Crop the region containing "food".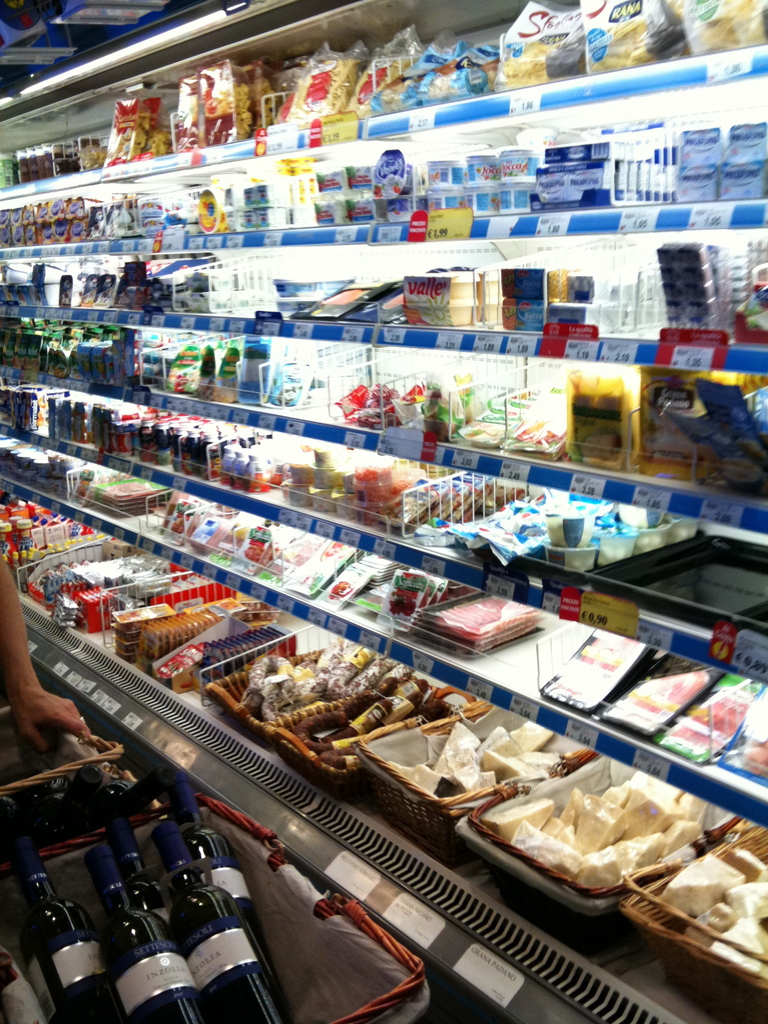
Crop region: <bbox>476, 768, 714, 888</bbox>.
